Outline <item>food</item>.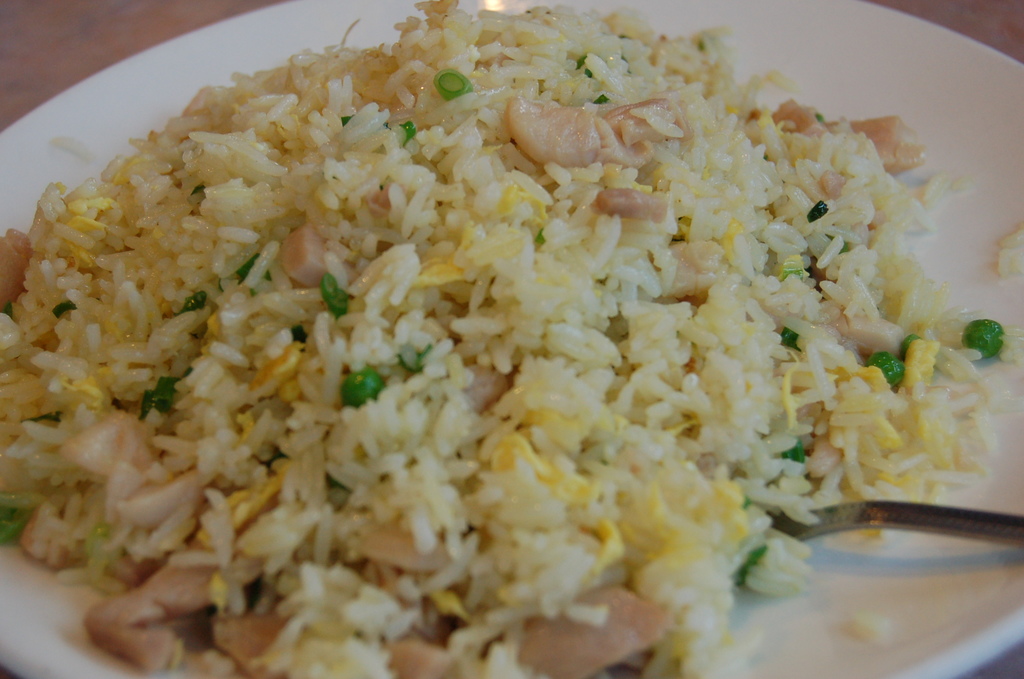
Outline: 31, 0, 975, 643.
